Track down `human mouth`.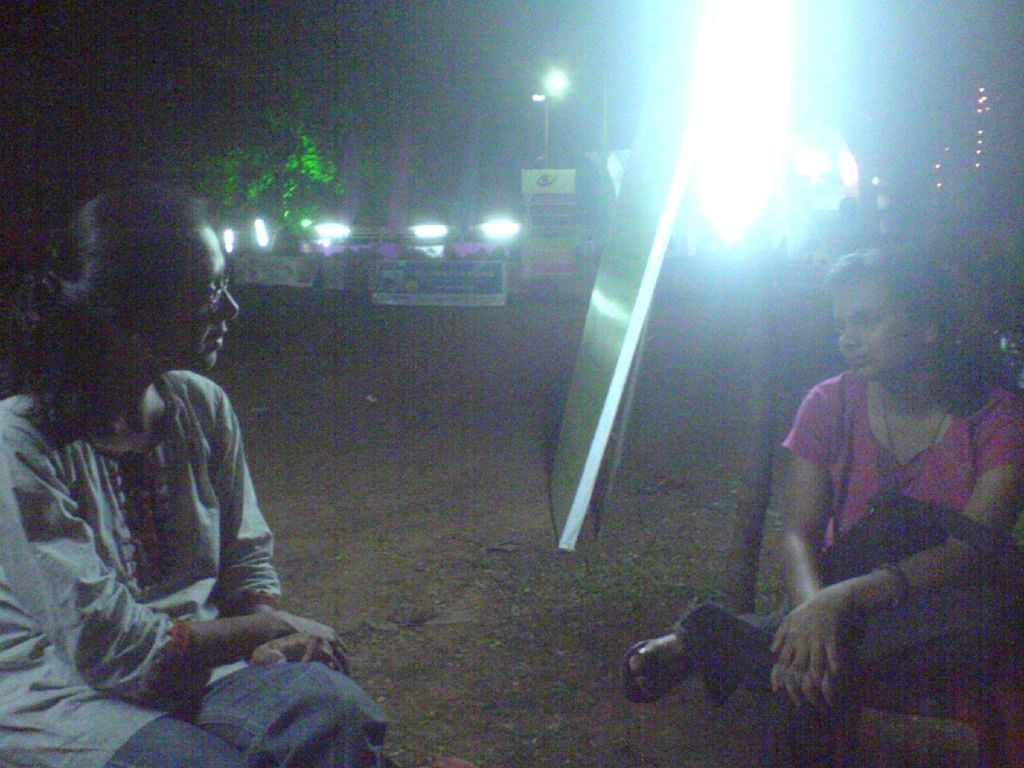
Tracked to rect(850, 354, 866, 363).
